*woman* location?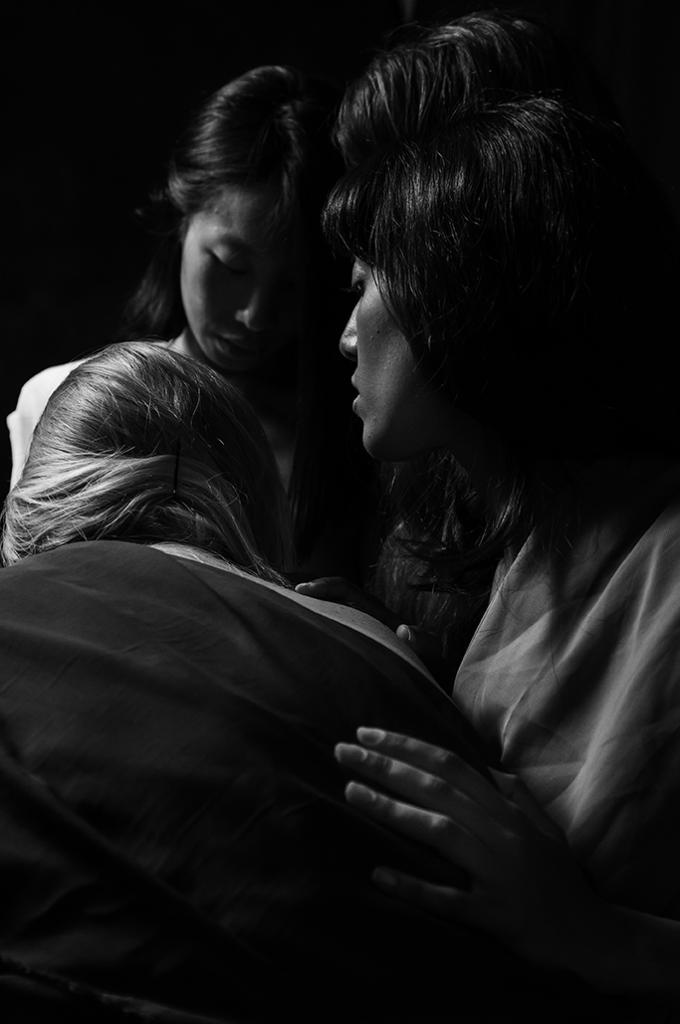
bbox(0, 65, 397, 609)
